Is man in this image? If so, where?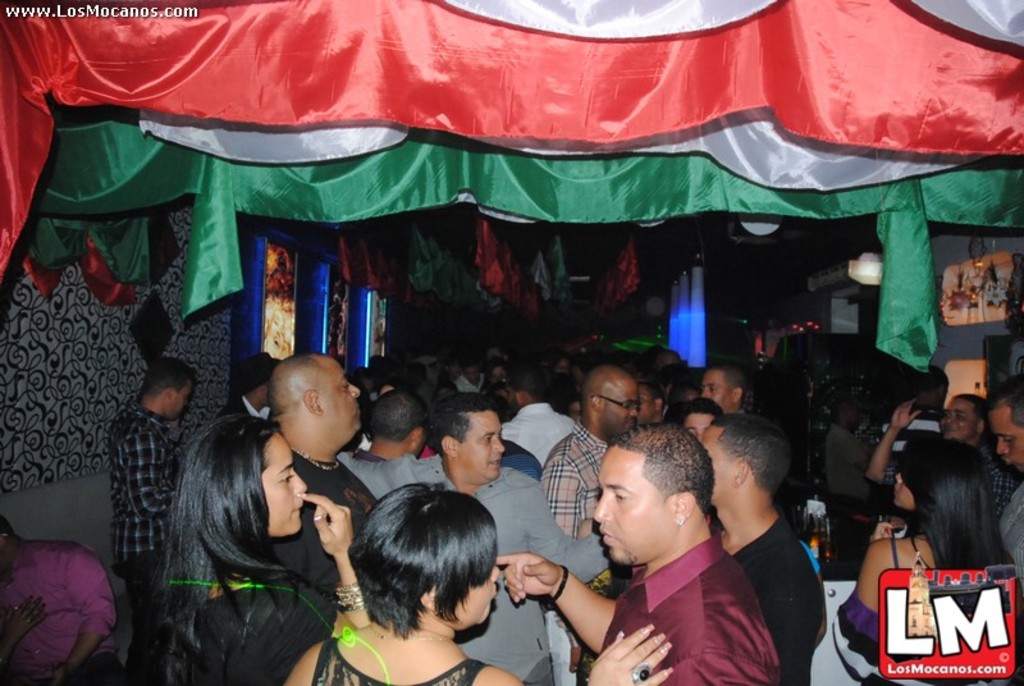
Yes, at (485, 434, 786, 685).
